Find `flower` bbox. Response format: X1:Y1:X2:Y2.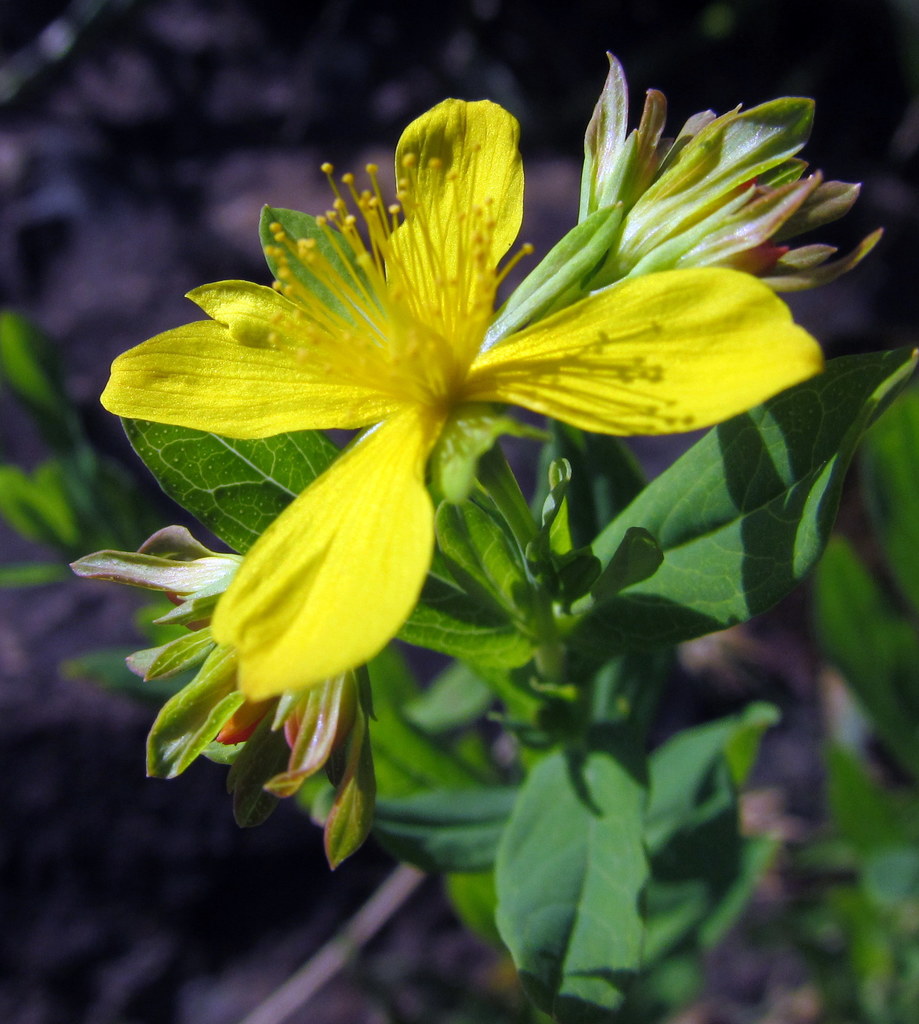
84:63:821:815.
